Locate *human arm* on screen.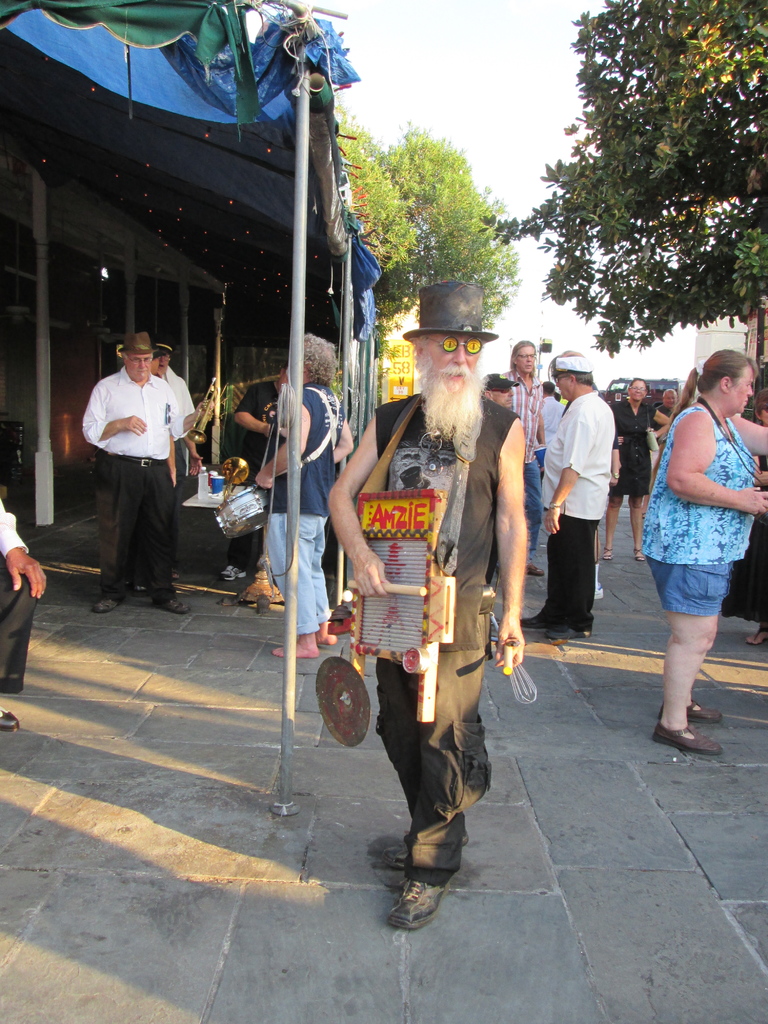
On screen at (left=488, top=422, right=527, bottom=673).
